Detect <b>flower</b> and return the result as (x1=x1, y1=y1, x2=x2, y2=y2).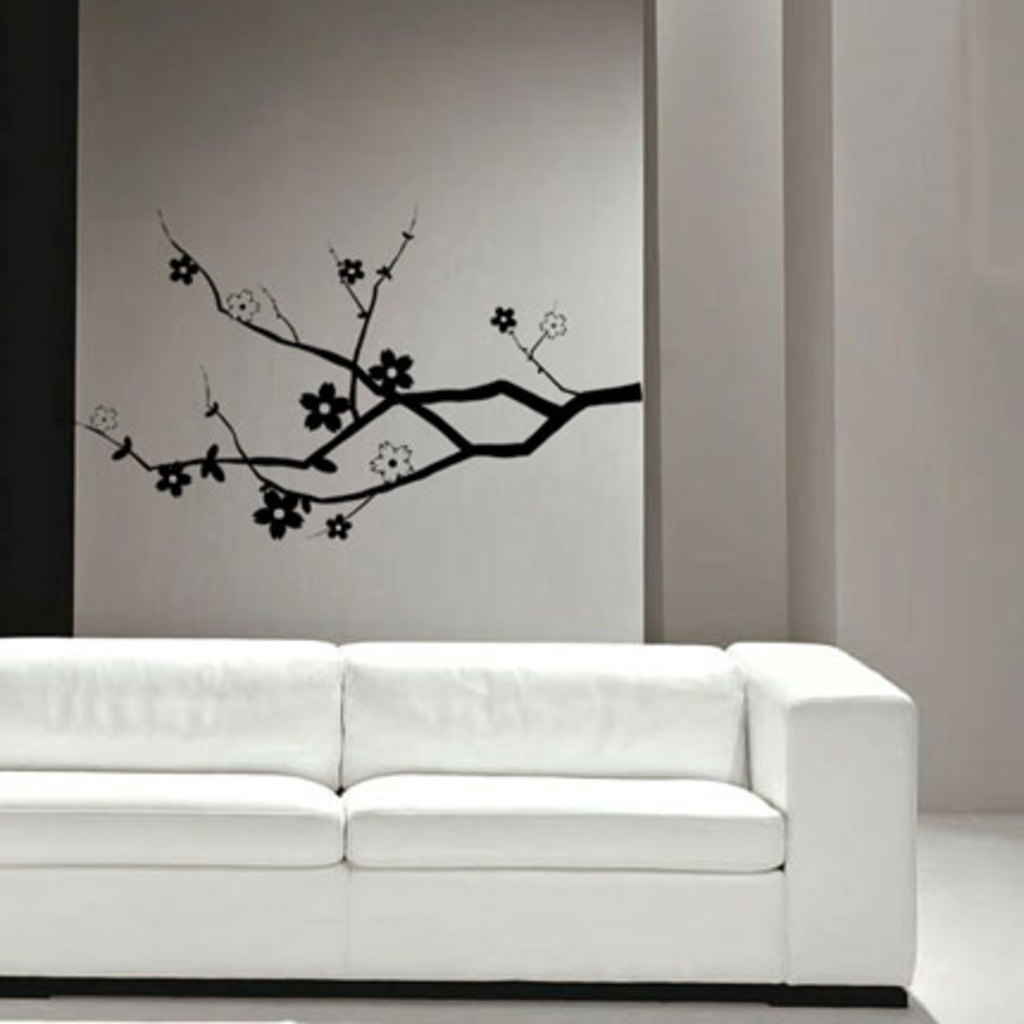
(x1=369, y1=343, x2=417, y2=398).
